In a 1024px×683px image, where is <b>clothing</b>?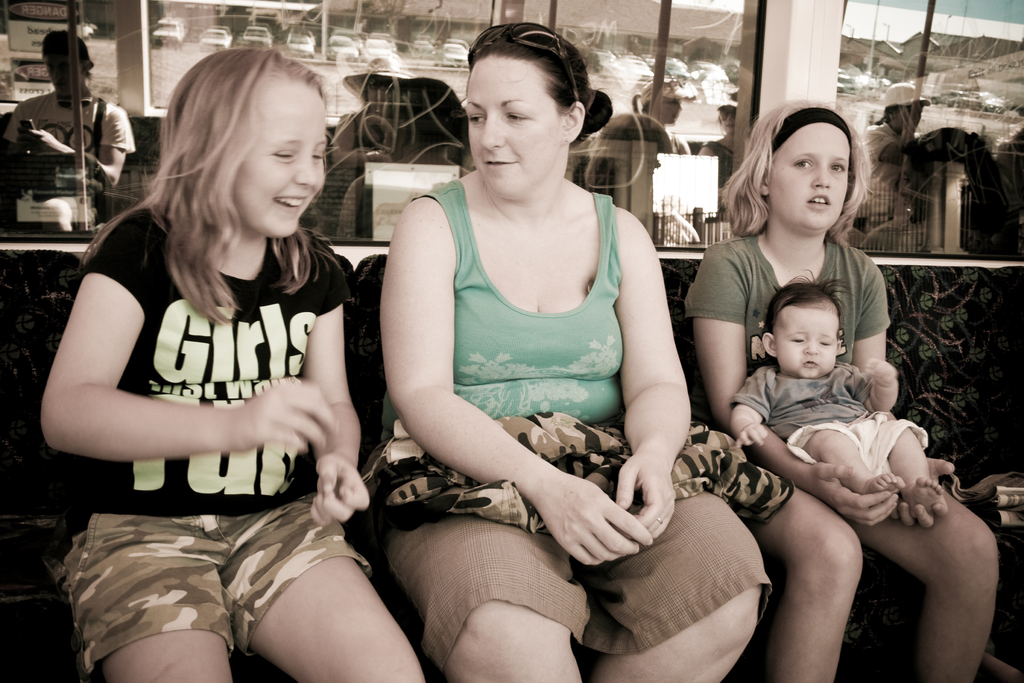
[362,174,775,677].
